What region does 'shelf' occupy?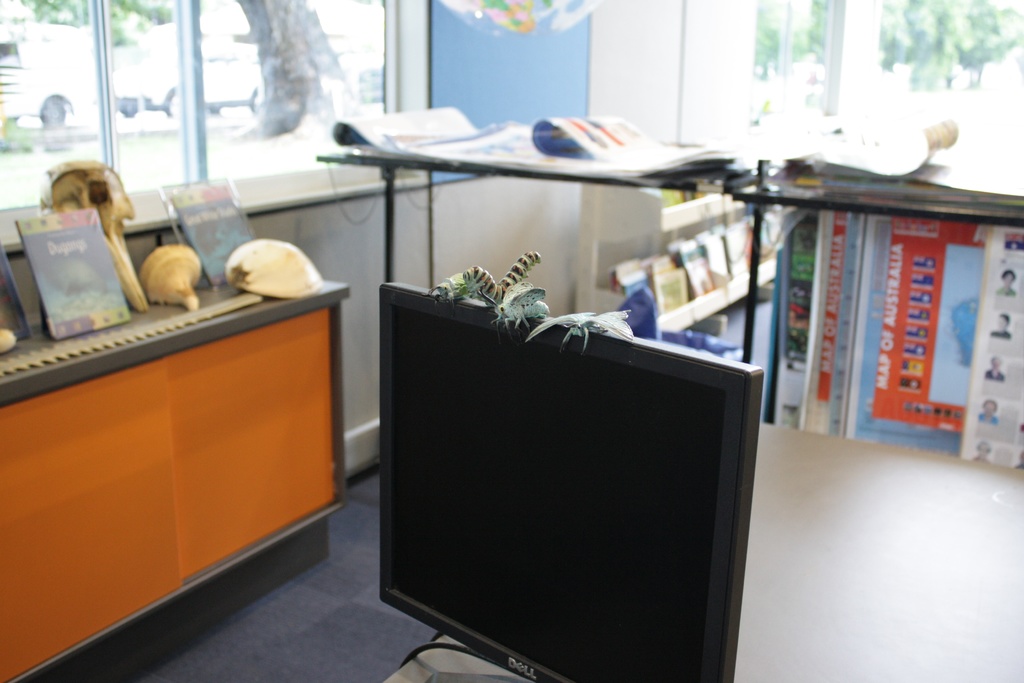
box=[572, 142, 771, 243].
